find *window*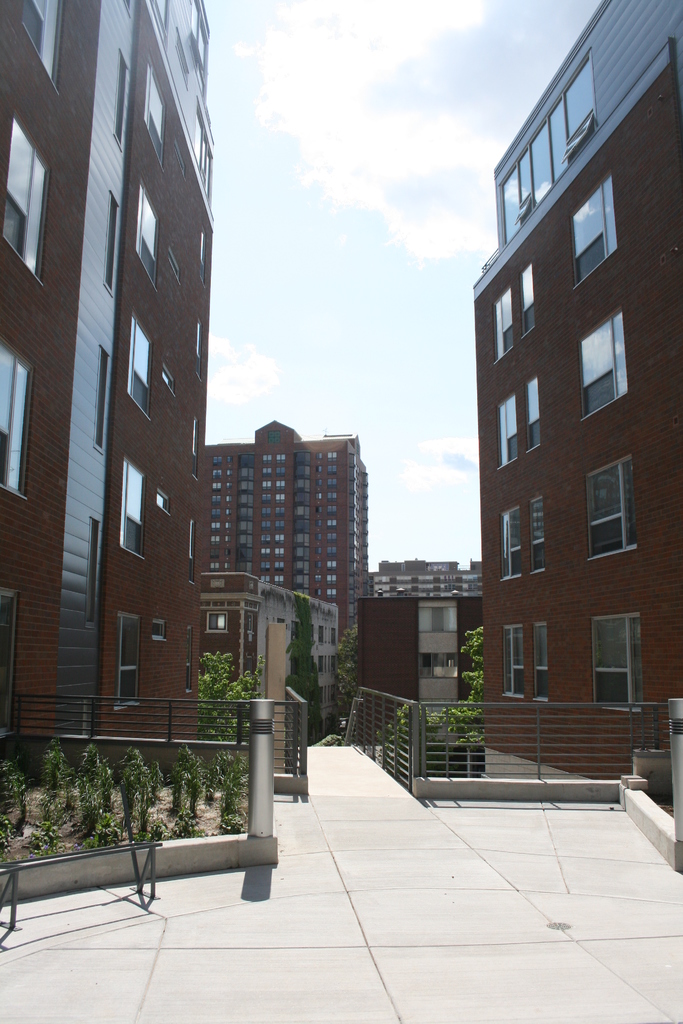
<bbox>0, 333, 31, 498</bbox>
